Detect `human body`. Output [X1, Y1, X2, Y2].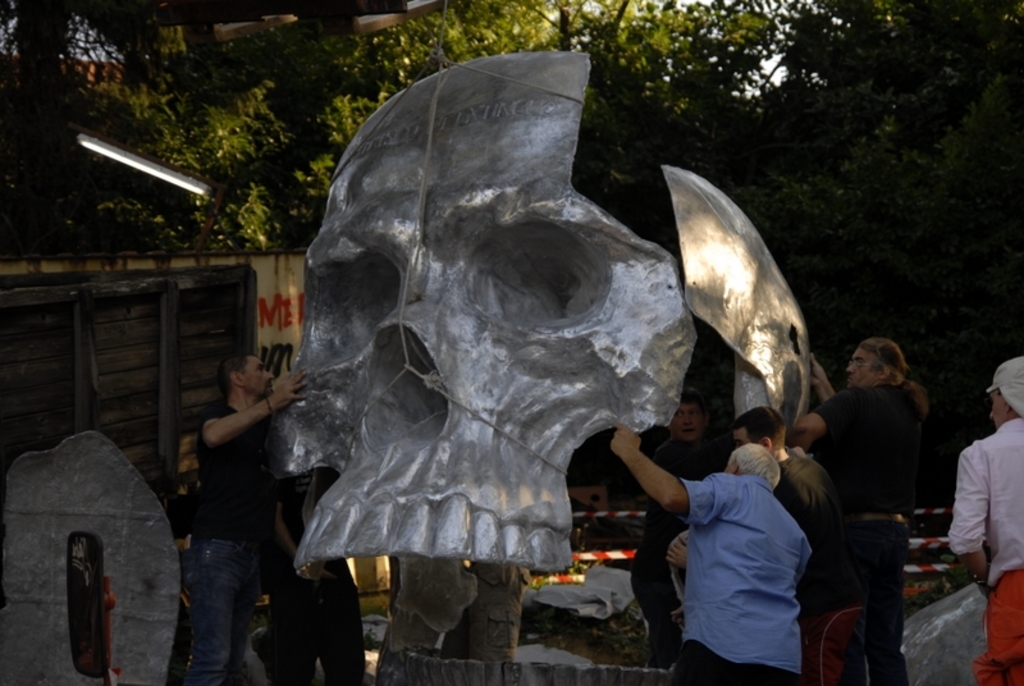
[618, 427, 806, 685].
